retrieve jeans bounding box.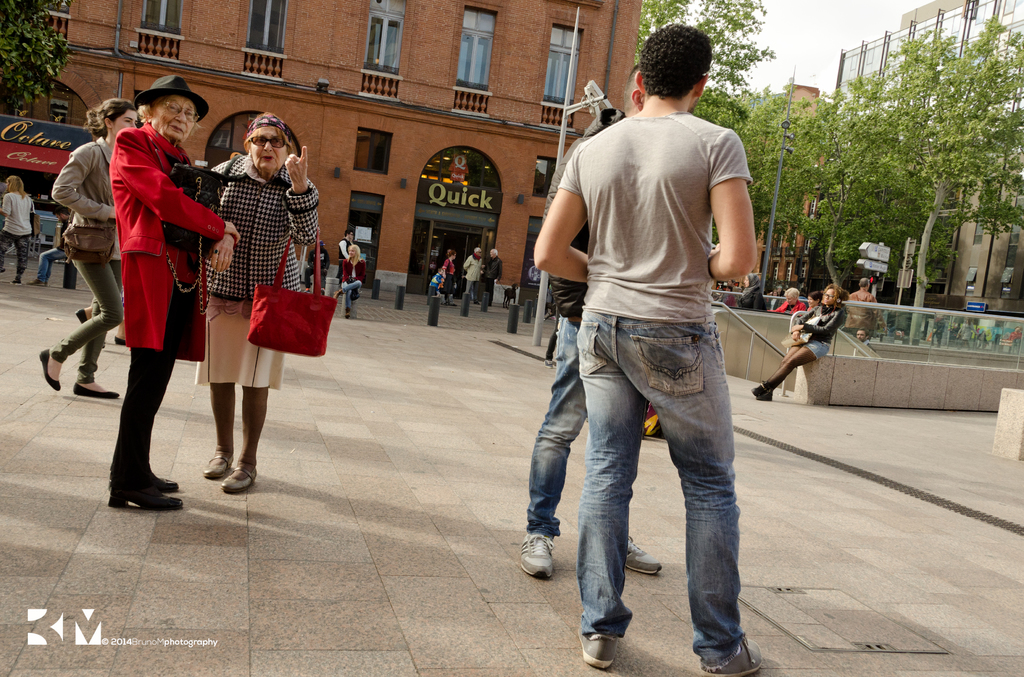
Bounding box: x1=346, y1=278, x2=362, y2=307.
